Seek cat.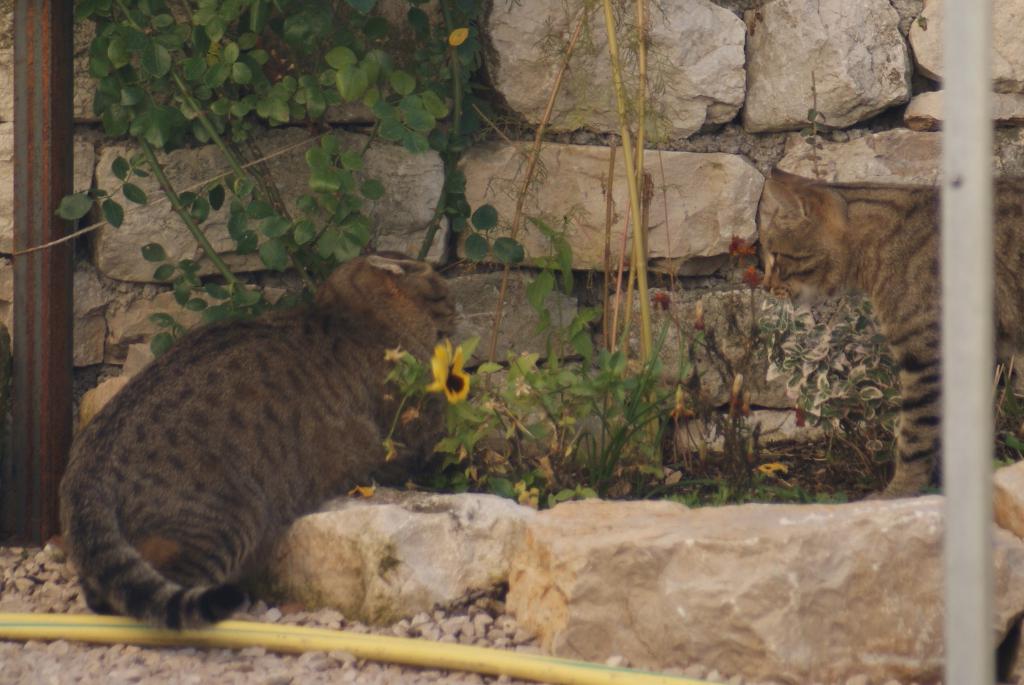
pyautogui.locateOnScreen(750, 162, 1023, 501).
